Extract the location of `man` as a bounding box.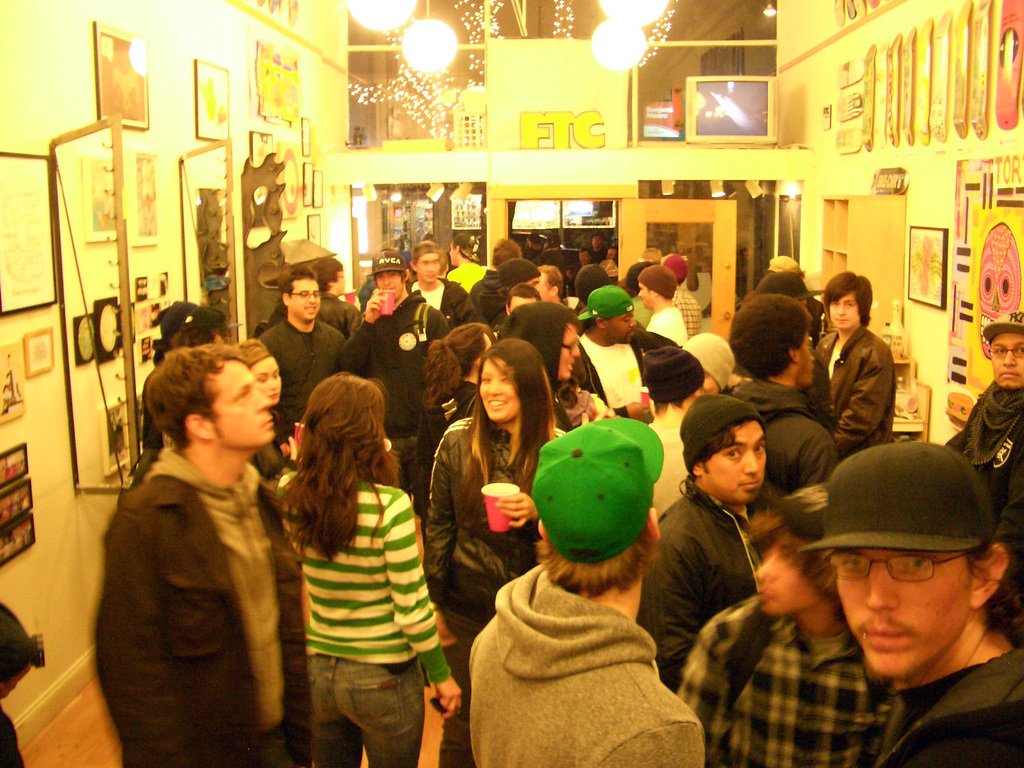
BBox(349, 253, 454, 516).
